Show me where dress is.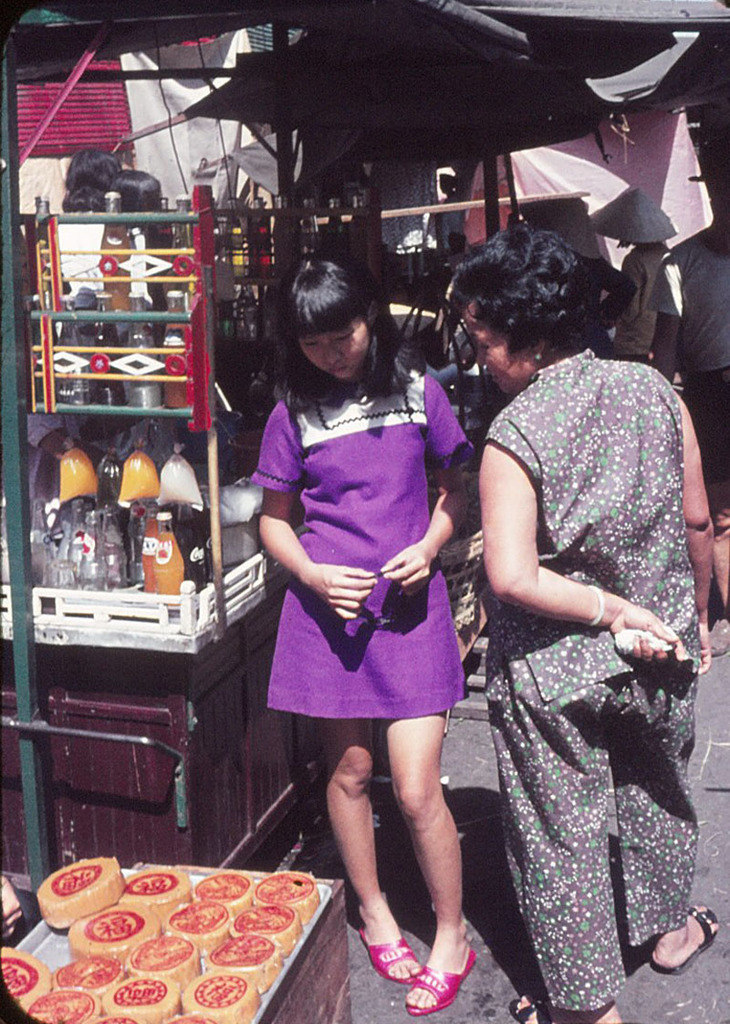
dress is at bbox=(253, 371, 481, 722).
